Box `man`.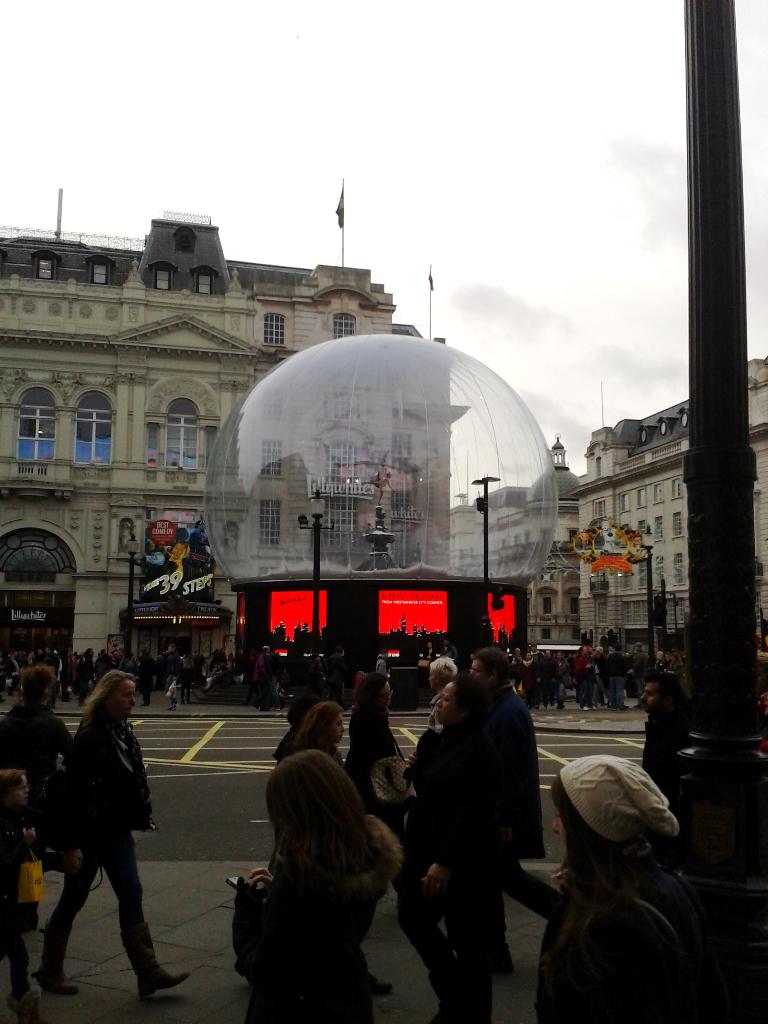
bbox=[168, 538, 193, 582].
